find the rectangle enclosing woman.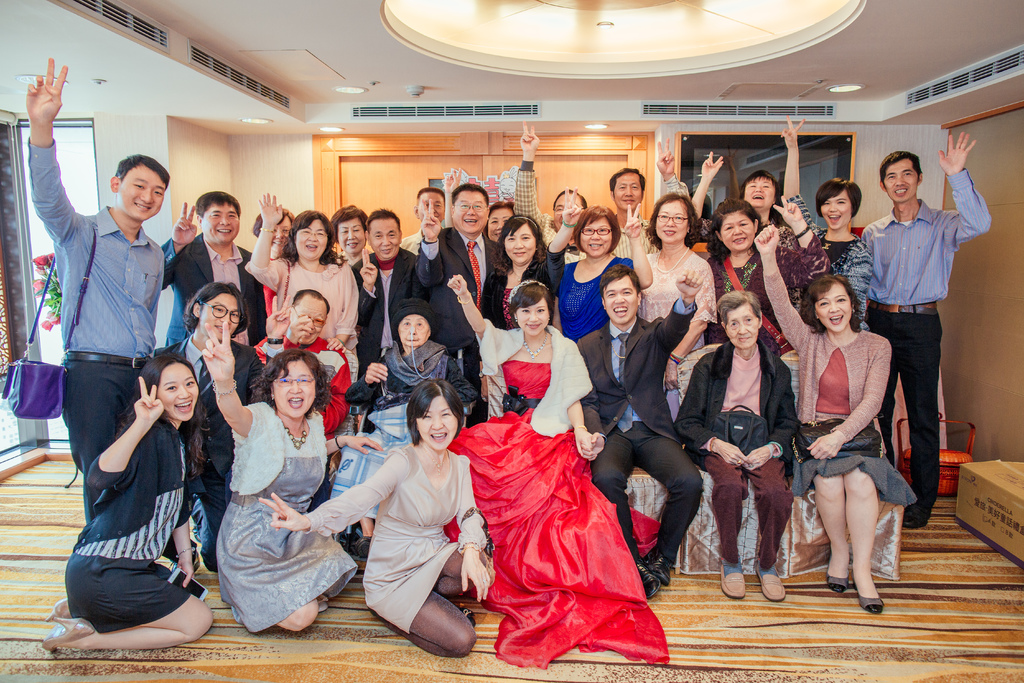
detection(333, 206, 404, 306).
